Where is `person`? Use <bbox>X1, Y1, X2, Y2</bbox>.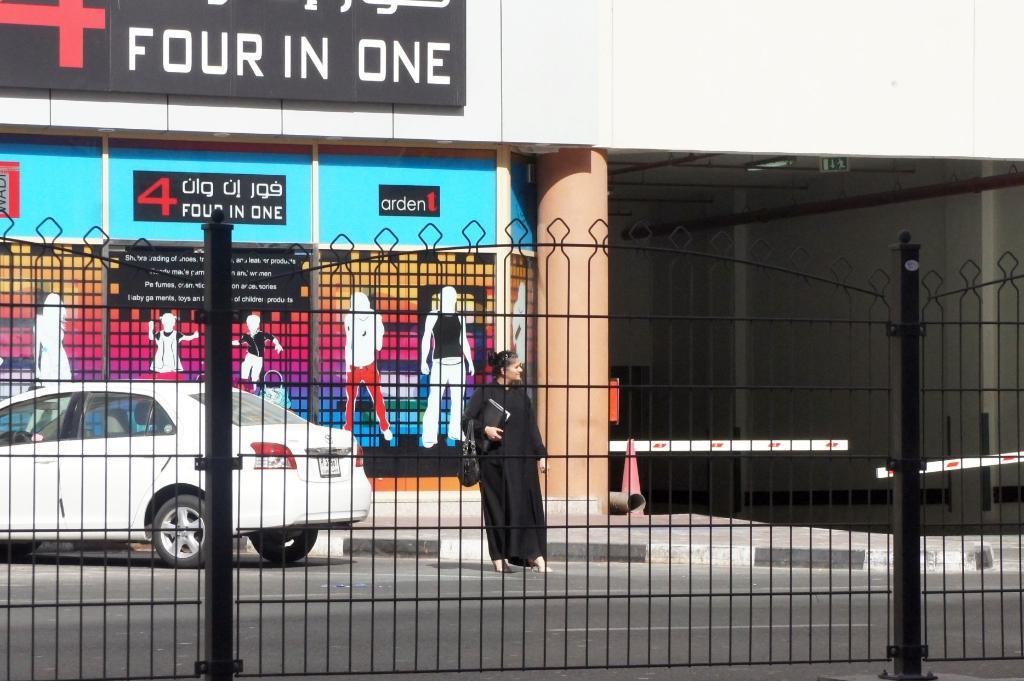
<bbox>340, 288, 392, 443</bbox>.
